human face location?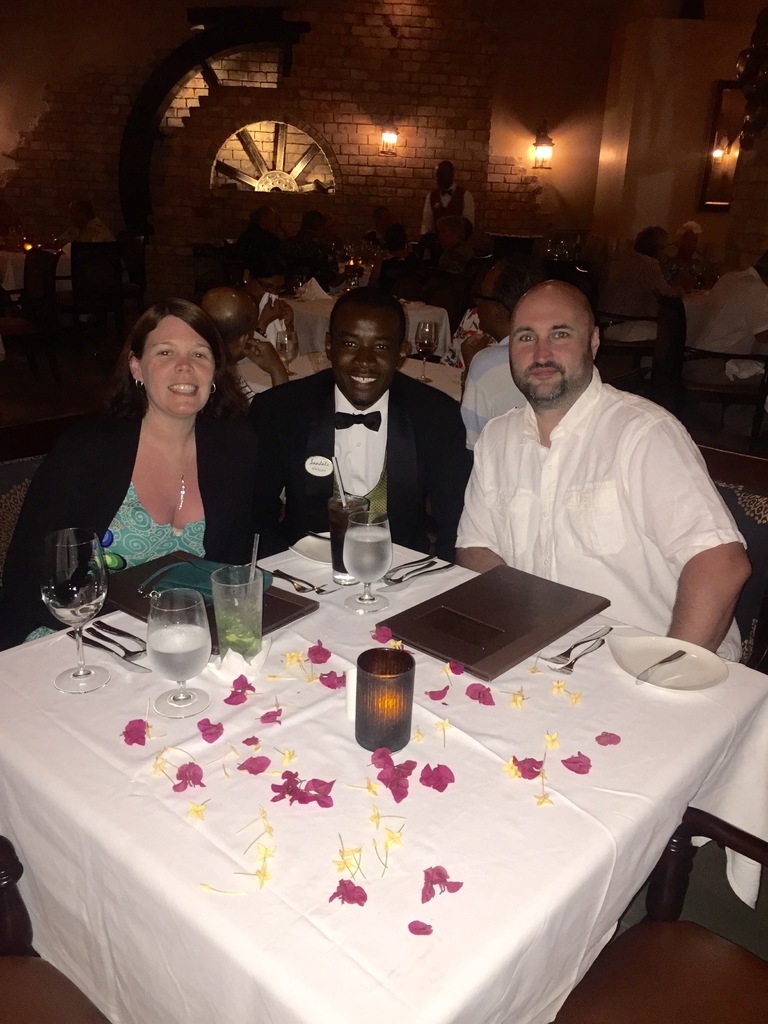
(330, 300, 404, 409)
